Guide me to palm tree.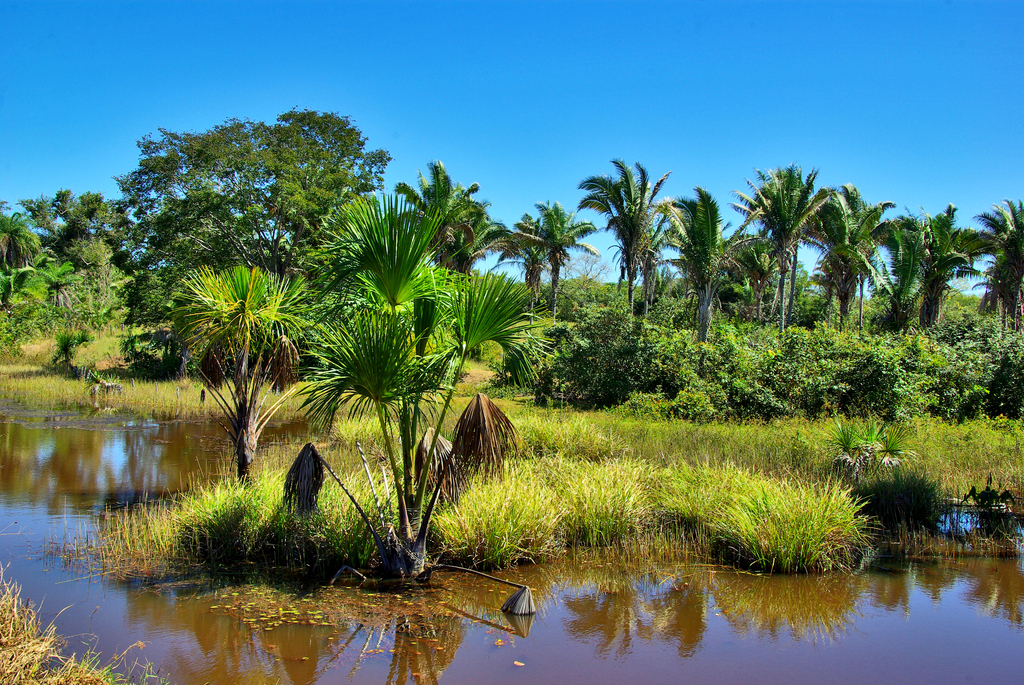
Guidance: <region>524, 200, 587, 307</region>.
